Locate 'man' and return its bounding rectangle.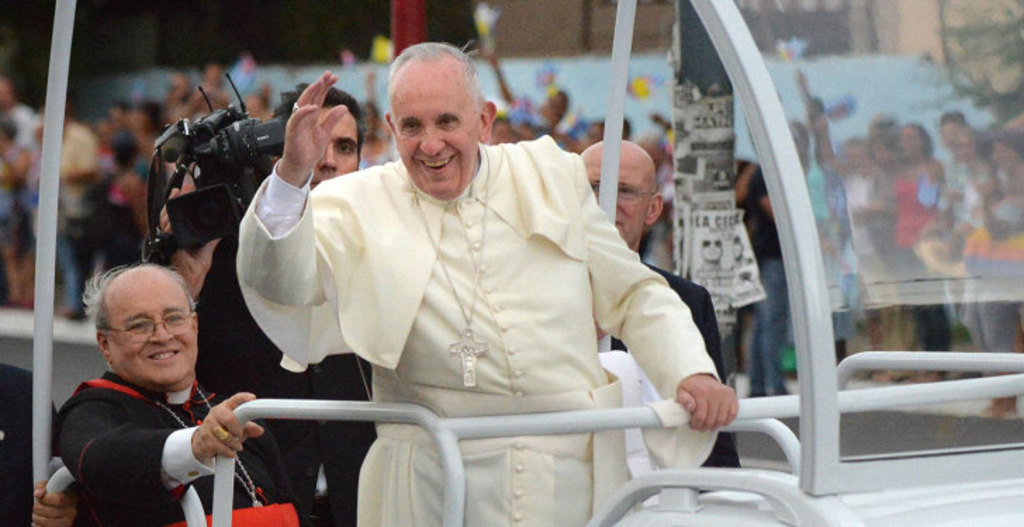
[x1=45, y1=245, x2=267, y2=526].
